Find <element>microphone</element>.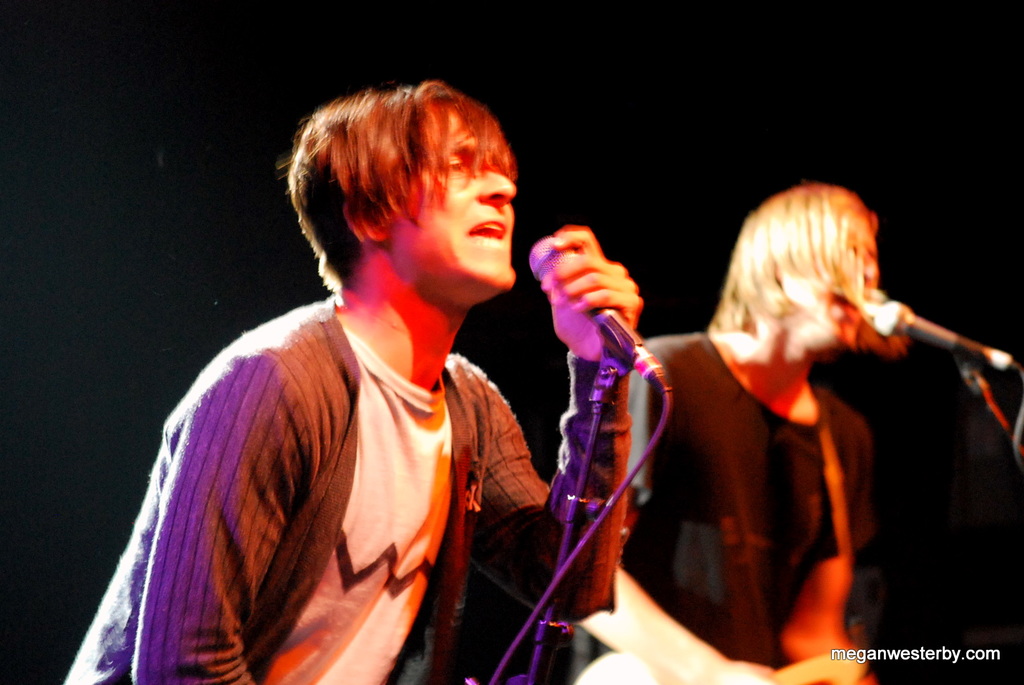
Rect(528, 234, 641, 363).
